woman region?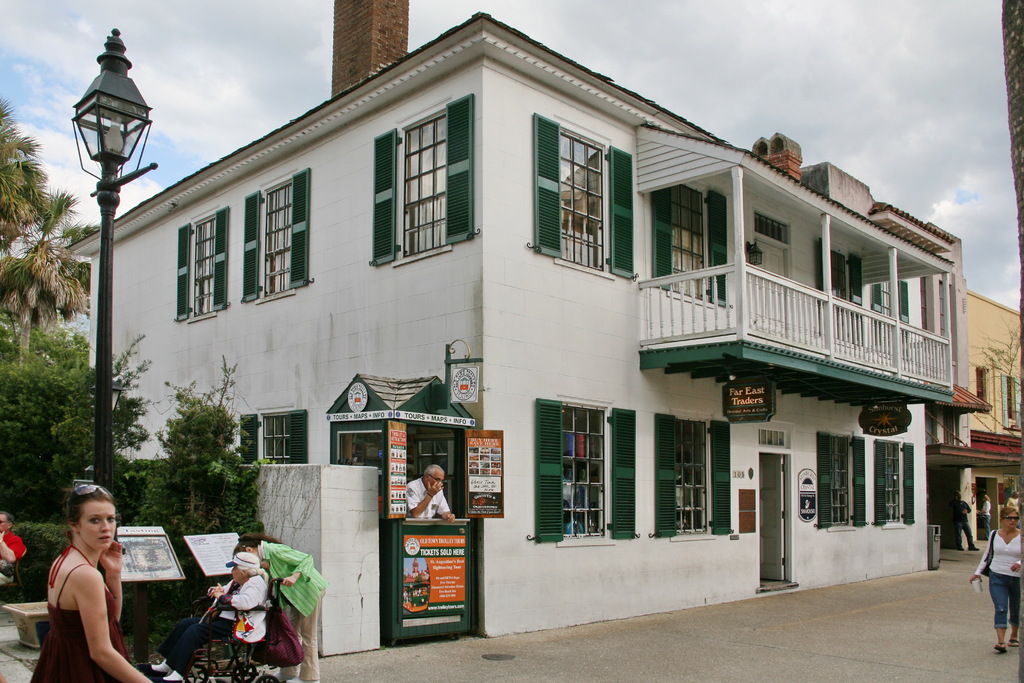
(x1=979, y1=493, x2=991, y2=539)
